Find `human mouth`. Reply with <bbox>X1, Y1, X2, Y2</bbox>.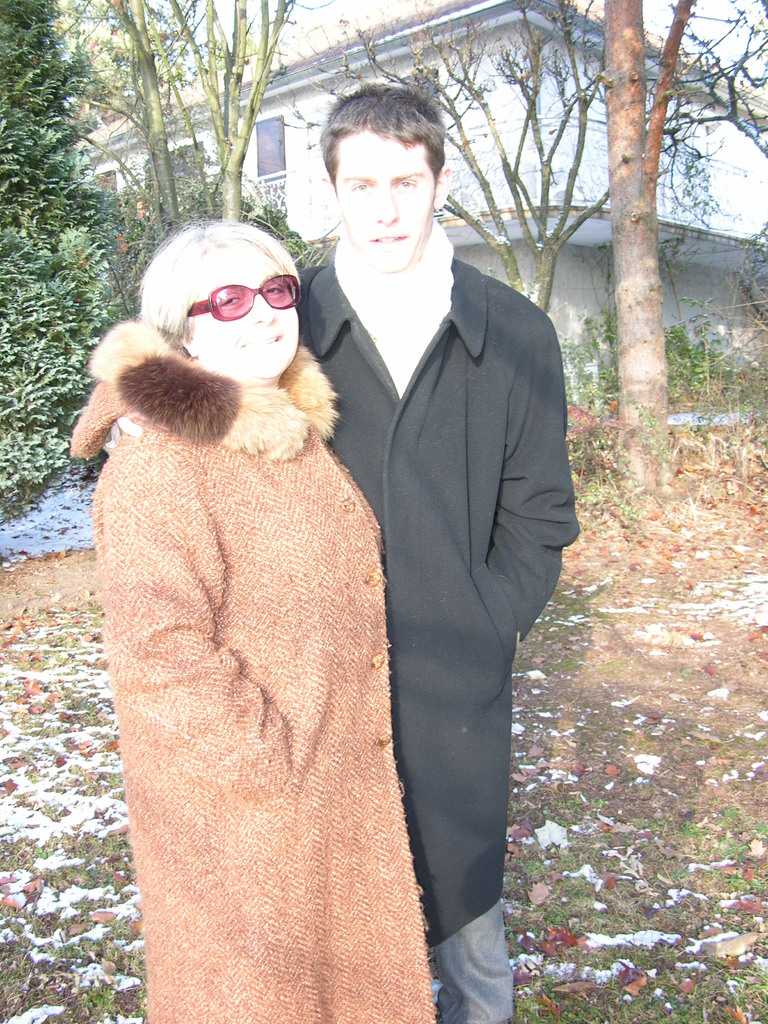
<bbox>365, 239, 408, 253</bbox>.
